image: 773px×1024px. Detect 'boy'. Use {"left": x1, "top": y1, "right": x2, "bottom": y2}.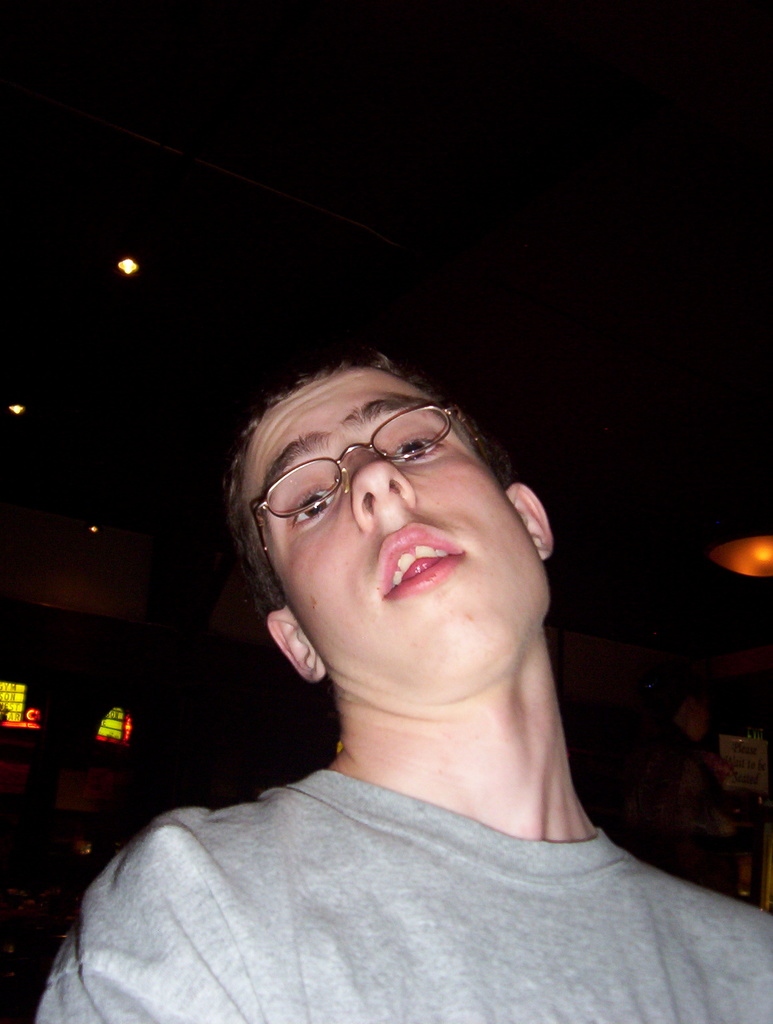
{"left": 29, "top": 350, "right": 772, "bottom": 1023}.
